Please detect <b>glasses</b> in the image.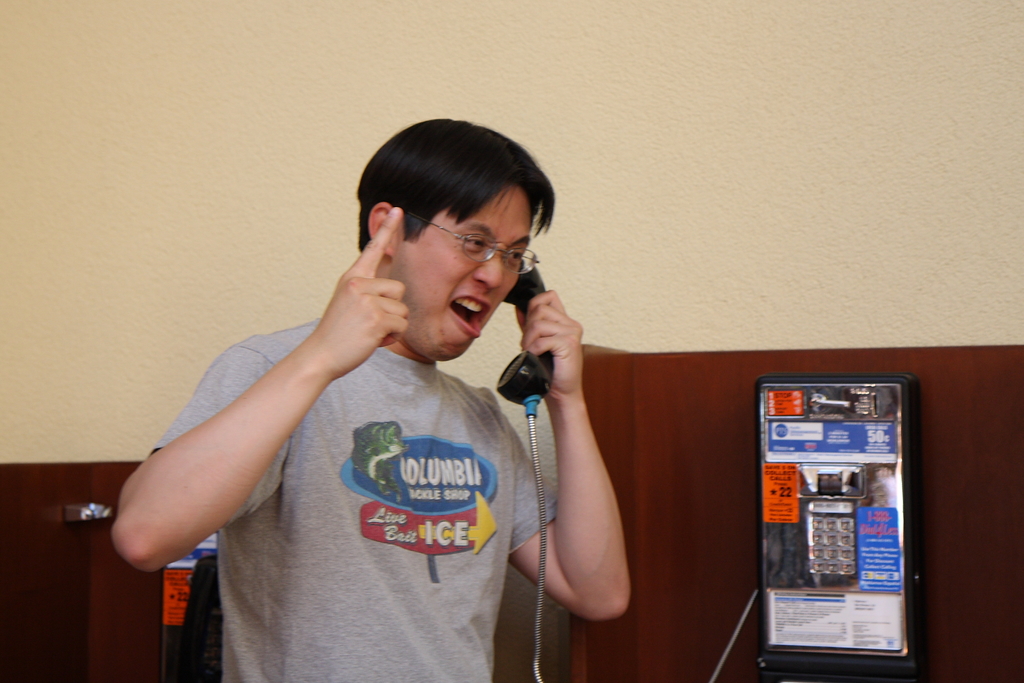
<bbox>403, 210, 541, 276</bbox>.
